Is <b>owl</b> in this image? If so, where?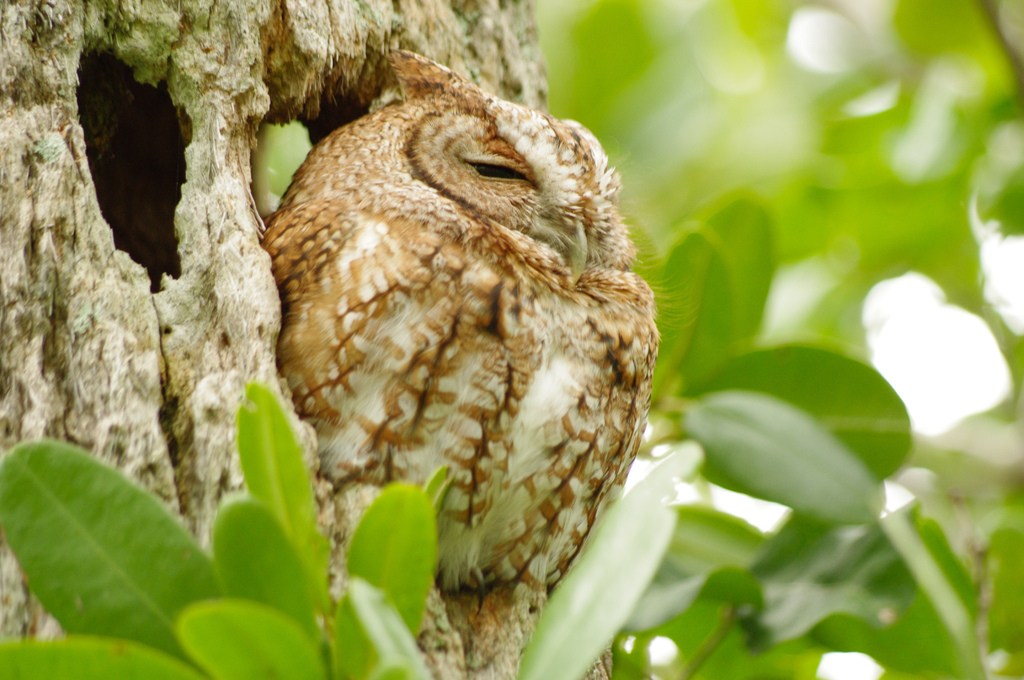
Yes, at rect(253, 41, 672, 603).
